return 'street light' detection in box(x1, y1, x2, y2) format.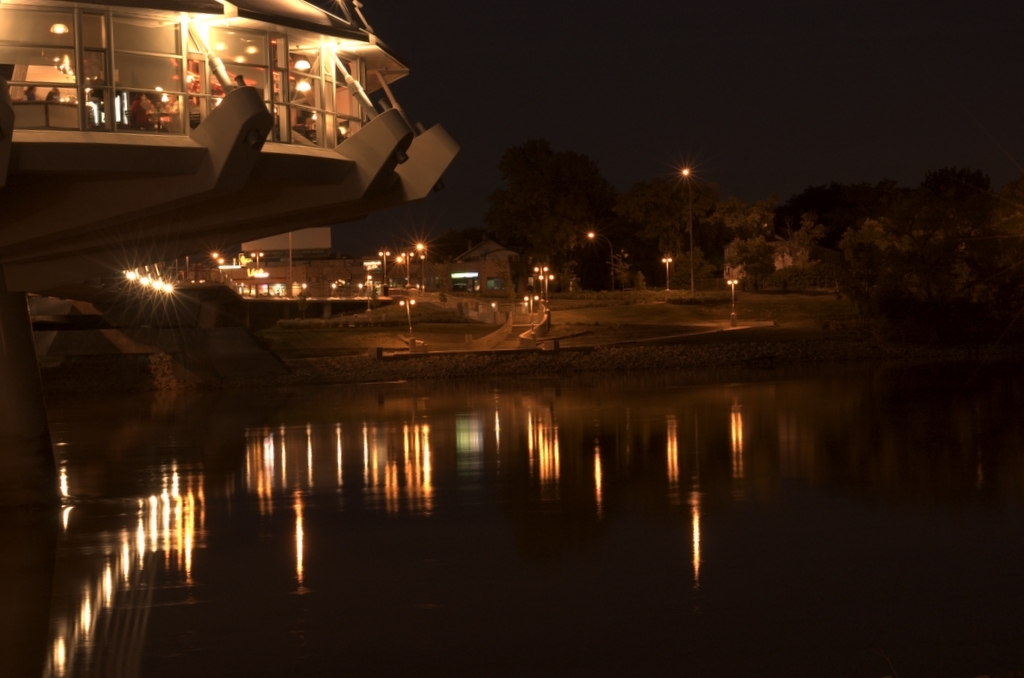
box(250, 251, 266, 271).
